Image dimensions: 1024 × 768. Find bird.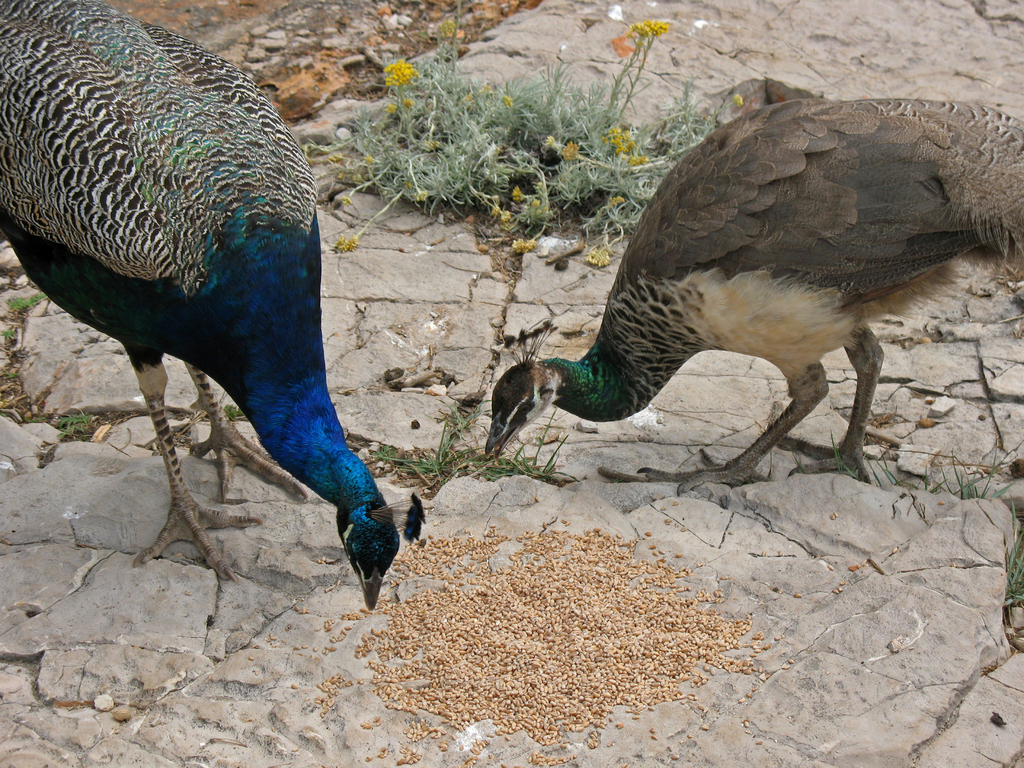
left=481, top=98, right=1023, bottom=495.
